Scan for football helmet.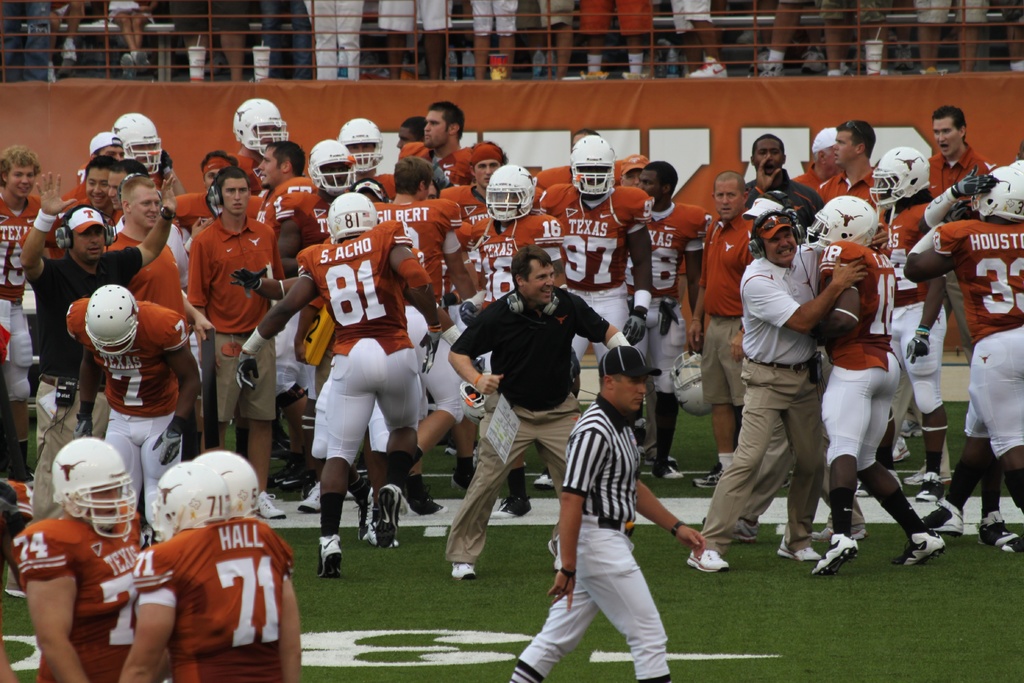
Scan result: {"x1": 337, "y1": 119, "x2": 383, "y2": 174}.
